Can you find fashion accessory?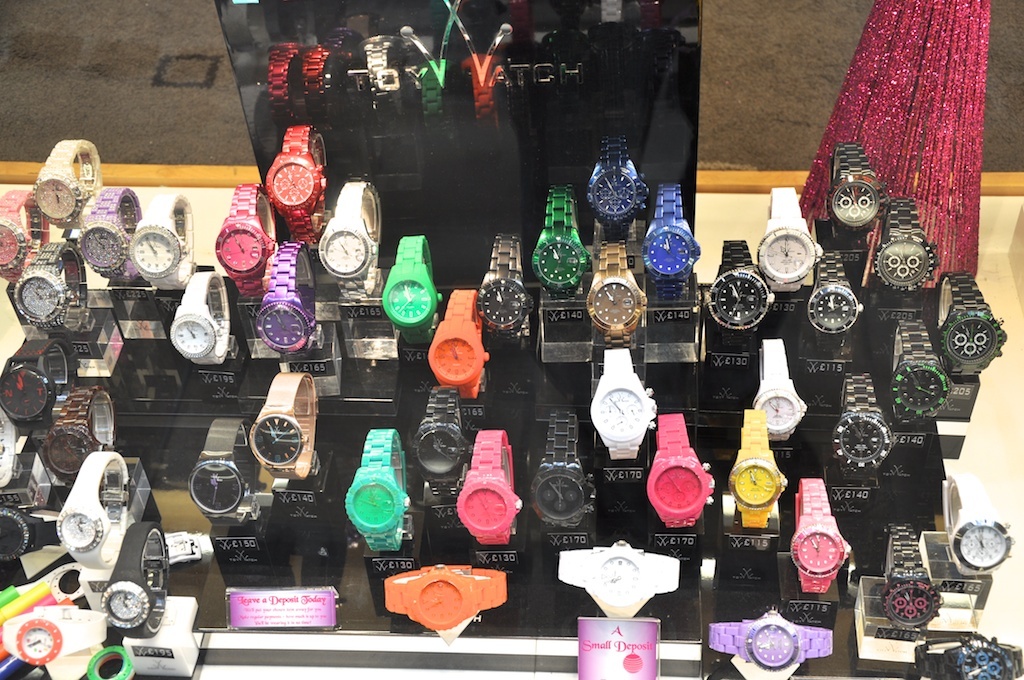
Yes, bounding box: 0,605,109,669.
